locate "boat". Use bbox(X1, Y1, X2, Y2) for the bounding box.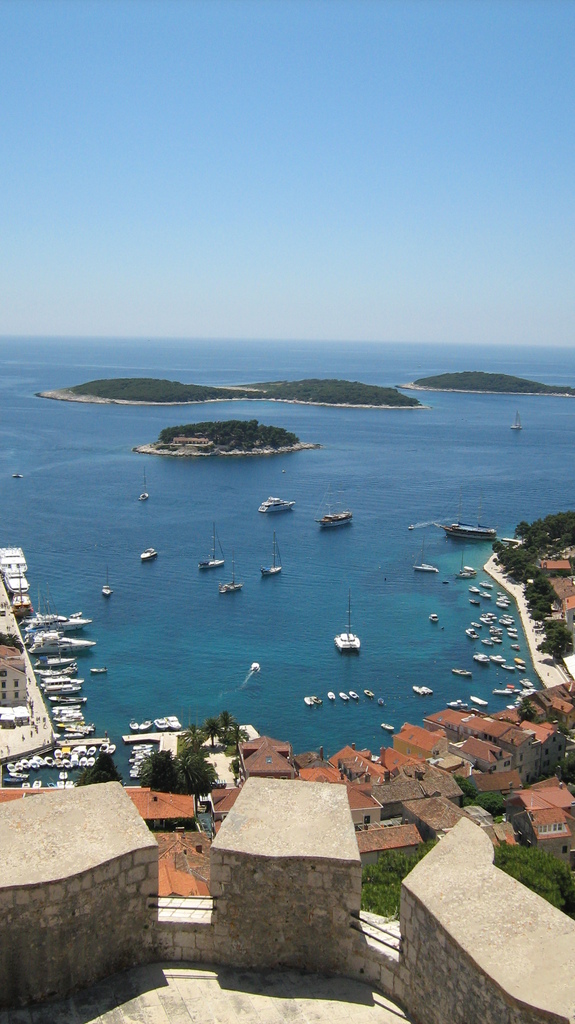
bbox(511, 643, 519, 652).
